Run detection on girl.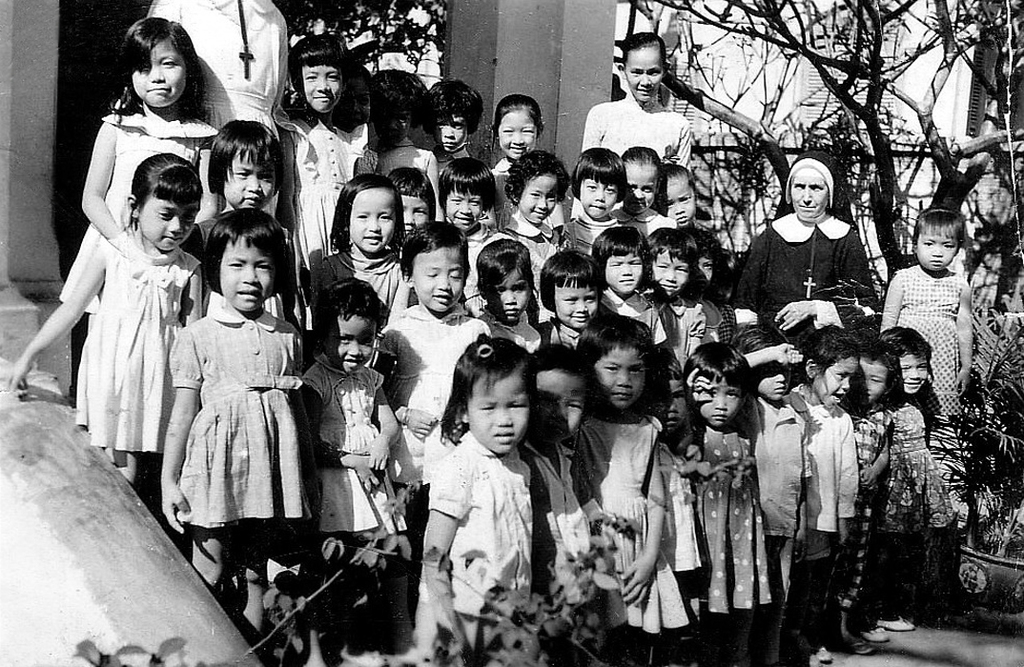
Result: (59,18,215,408).
